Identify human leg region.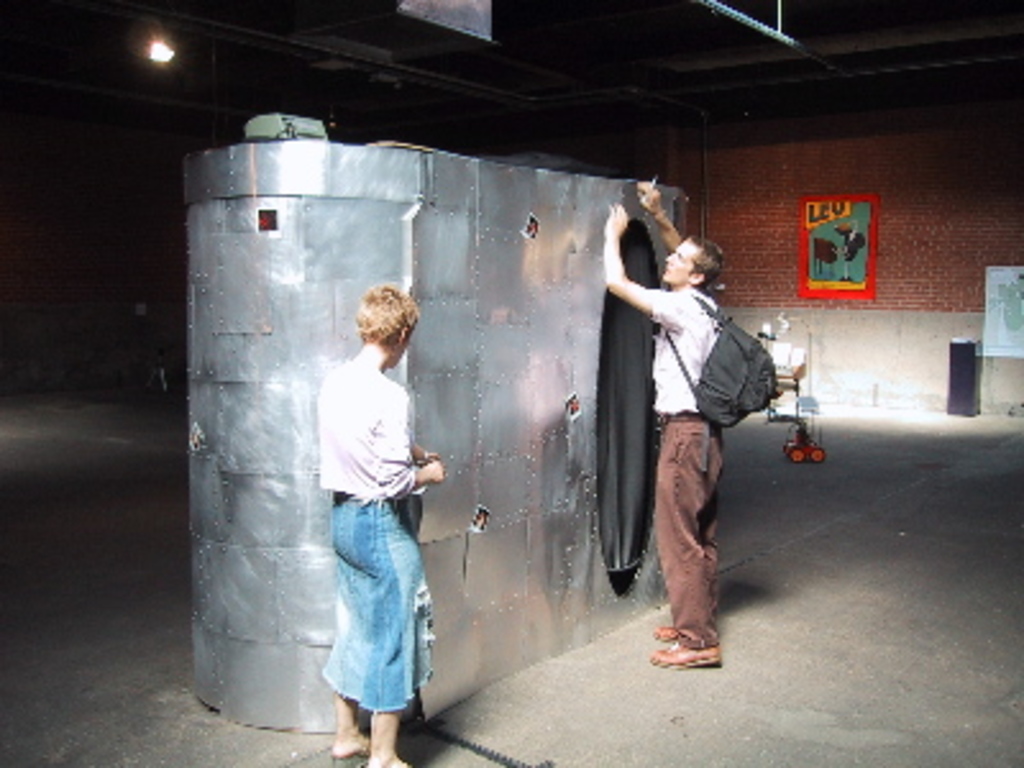
Region: [left=328, top=699, right=366, bottom=750].
